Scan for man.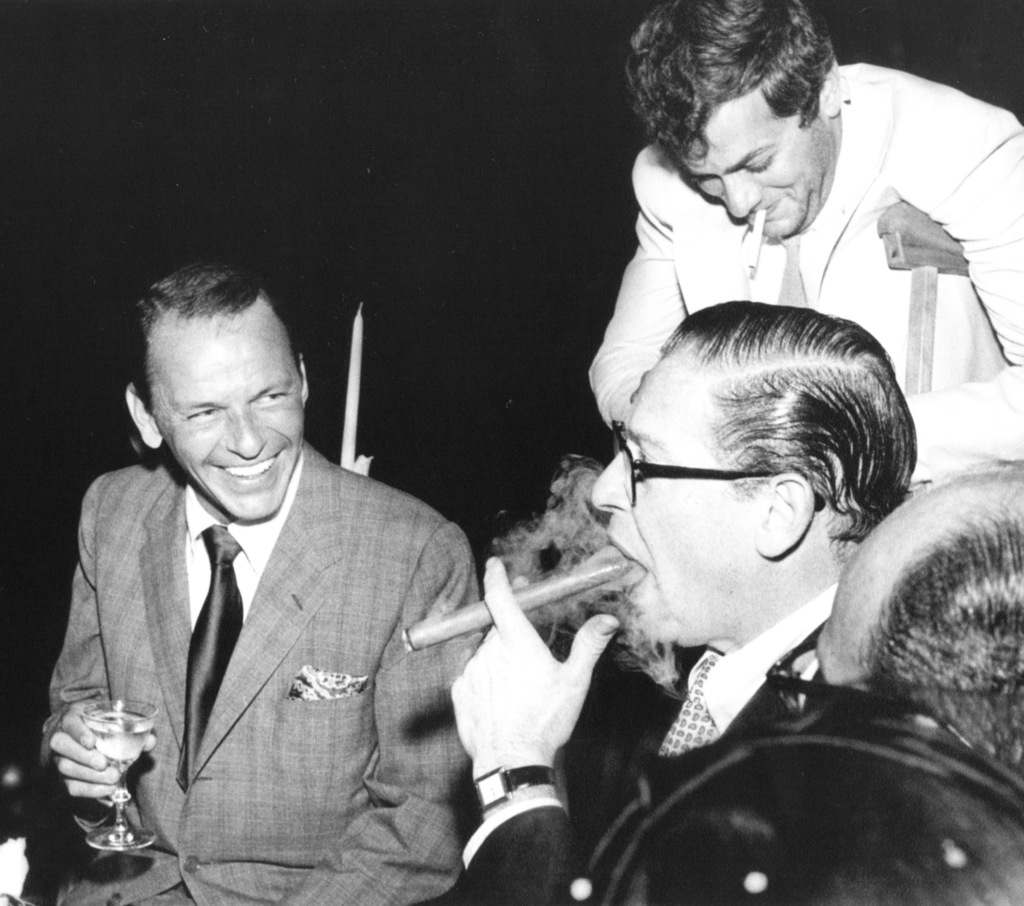
Scan result: (563,0,1023,499).
